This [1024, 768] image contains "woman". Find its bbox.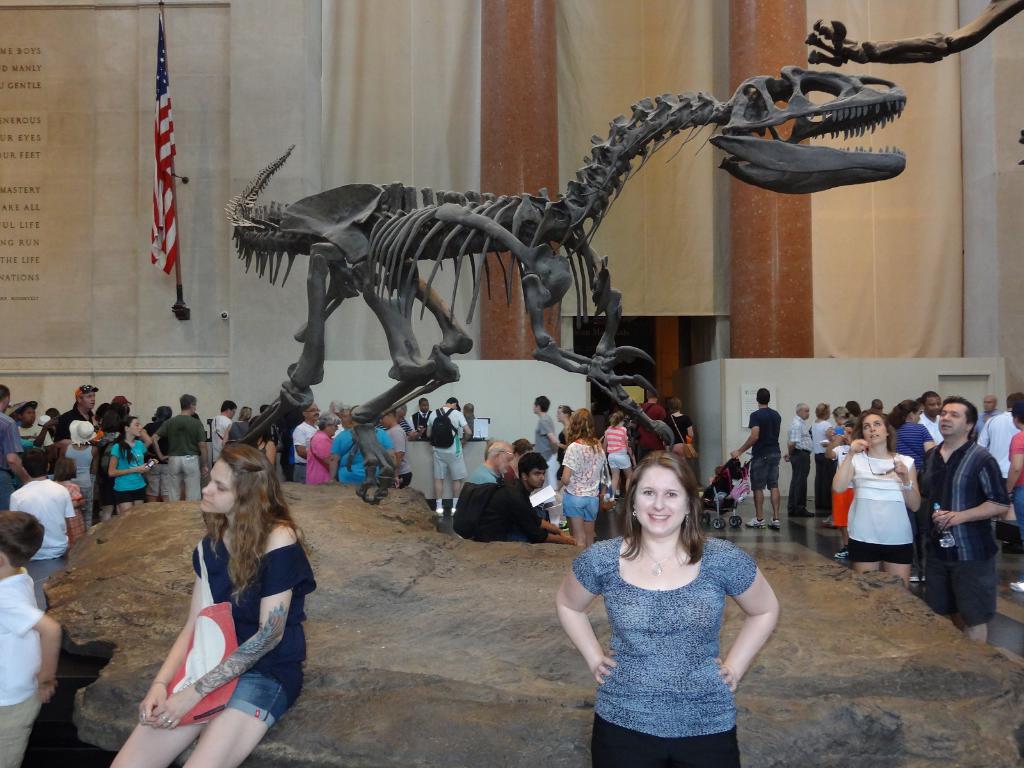
(left=136, top=439, right=314, bottom=756).
